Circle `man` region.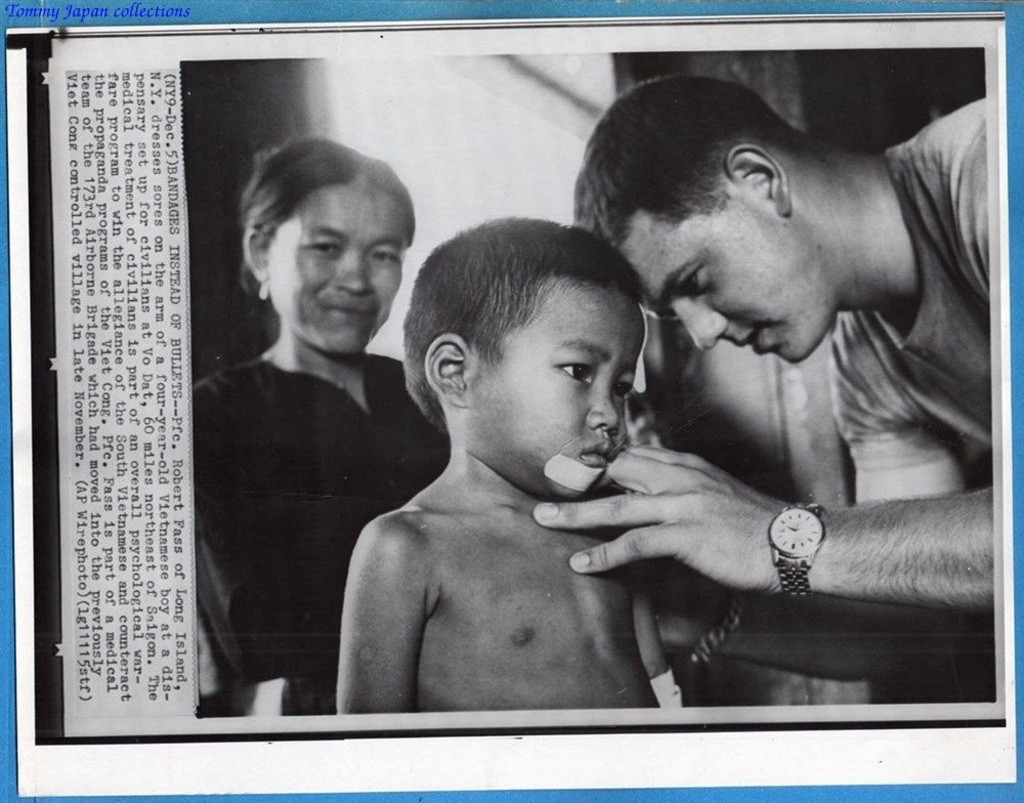
Region: box=[531, 66, 1010, 617].
